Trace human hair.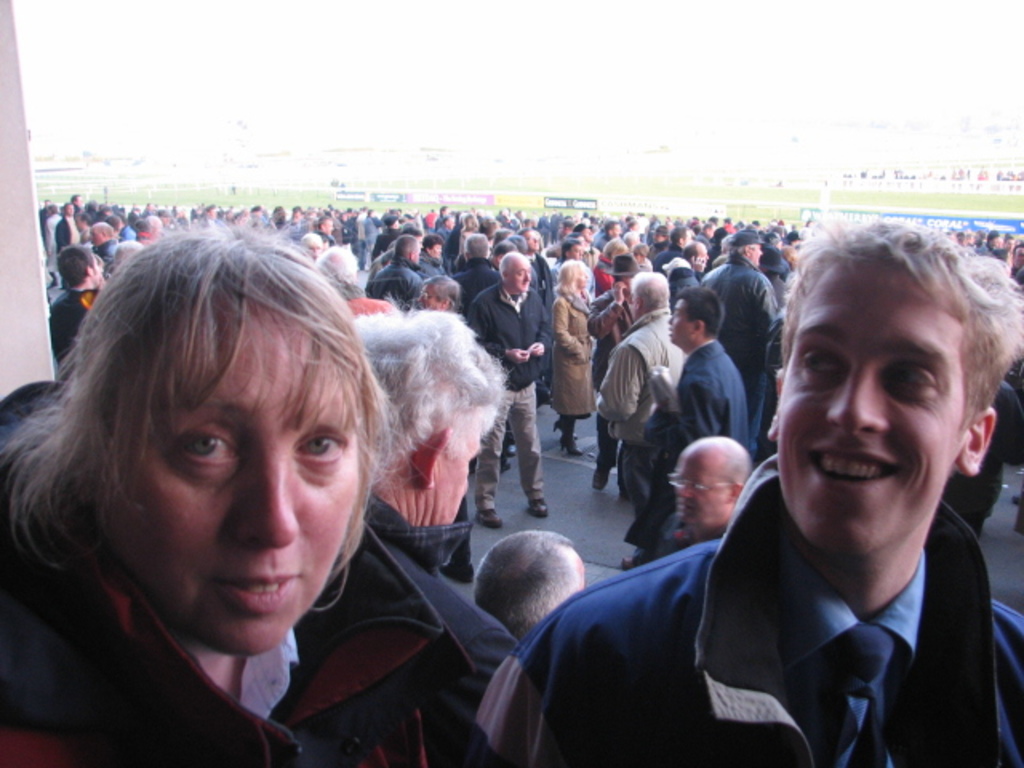
Traced to bbox=[424, 232, 438, 251].
